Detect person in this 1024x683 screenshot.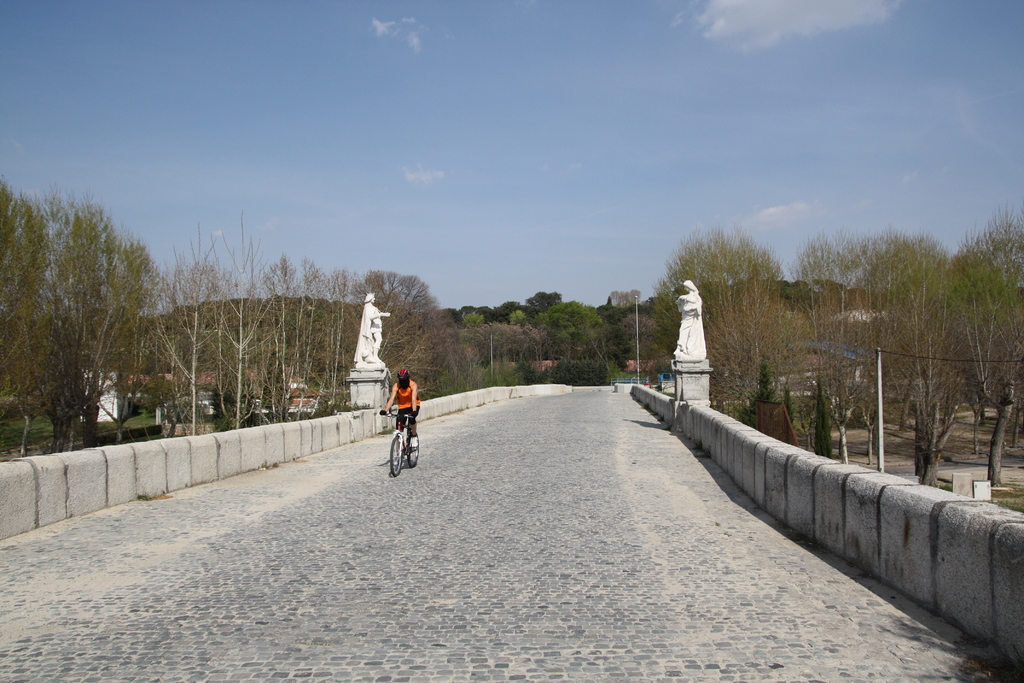
Detection: box=[670, 282, 707, 362].
